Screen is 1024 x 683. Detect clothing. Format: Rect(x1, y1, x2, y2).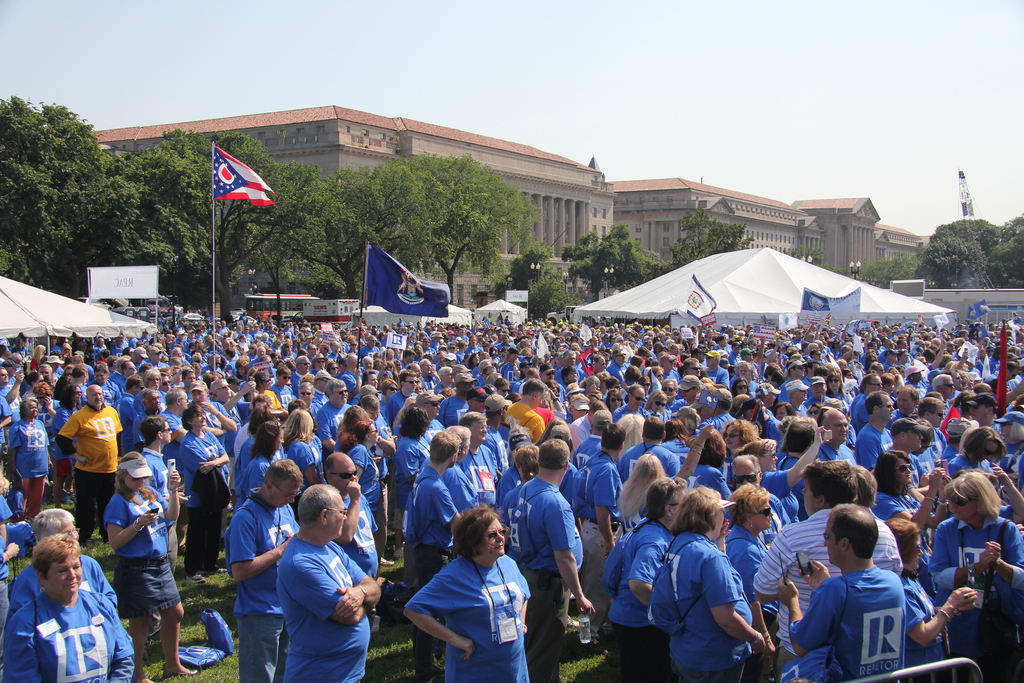
Rect(507, 473, 588, 682).
